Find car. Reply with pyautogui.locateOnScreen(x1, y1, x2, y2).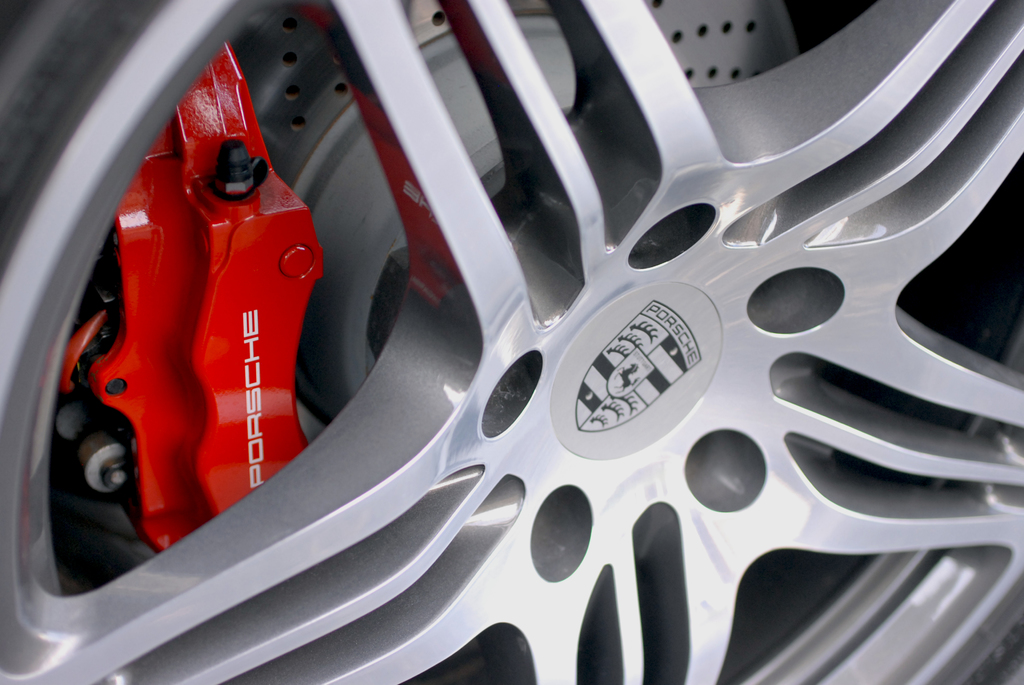
pyautogui.locateOnScreen(0, 0, 1023, 684).
